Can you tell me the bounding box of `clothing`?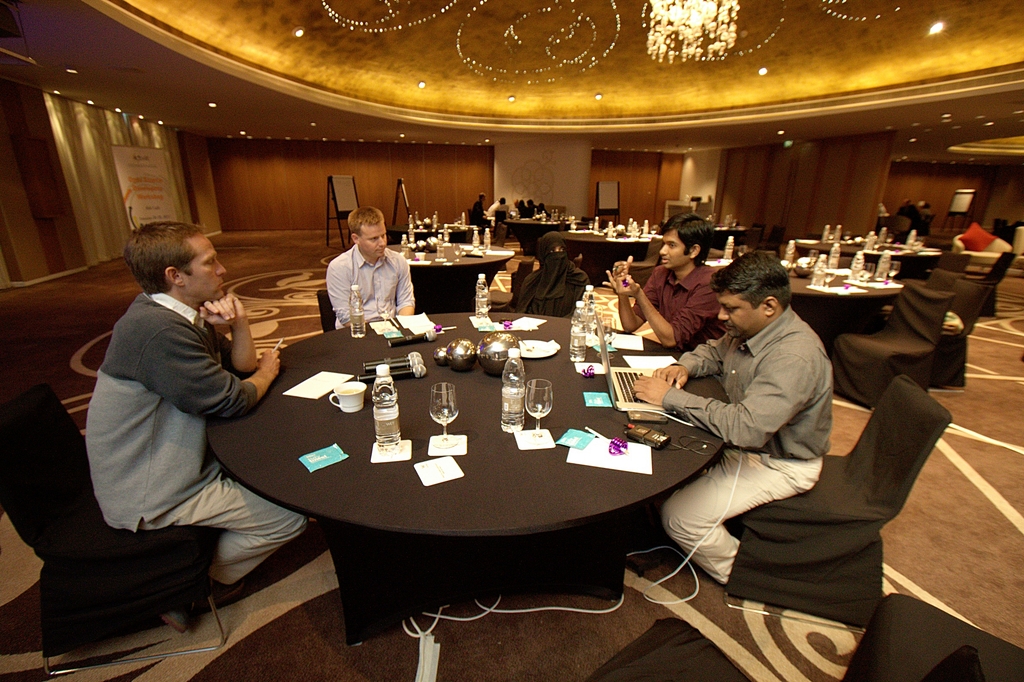
l=81, t=286, r=311, b=594.
